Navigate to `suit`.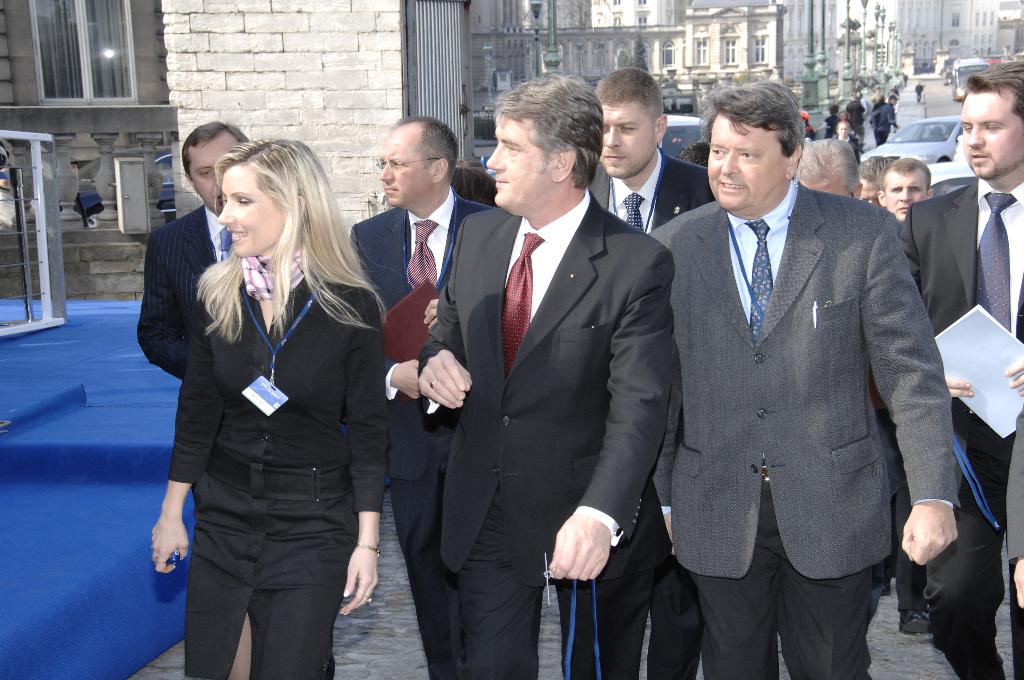
Navigation target: l=650, t=181, r=957, b=679.
